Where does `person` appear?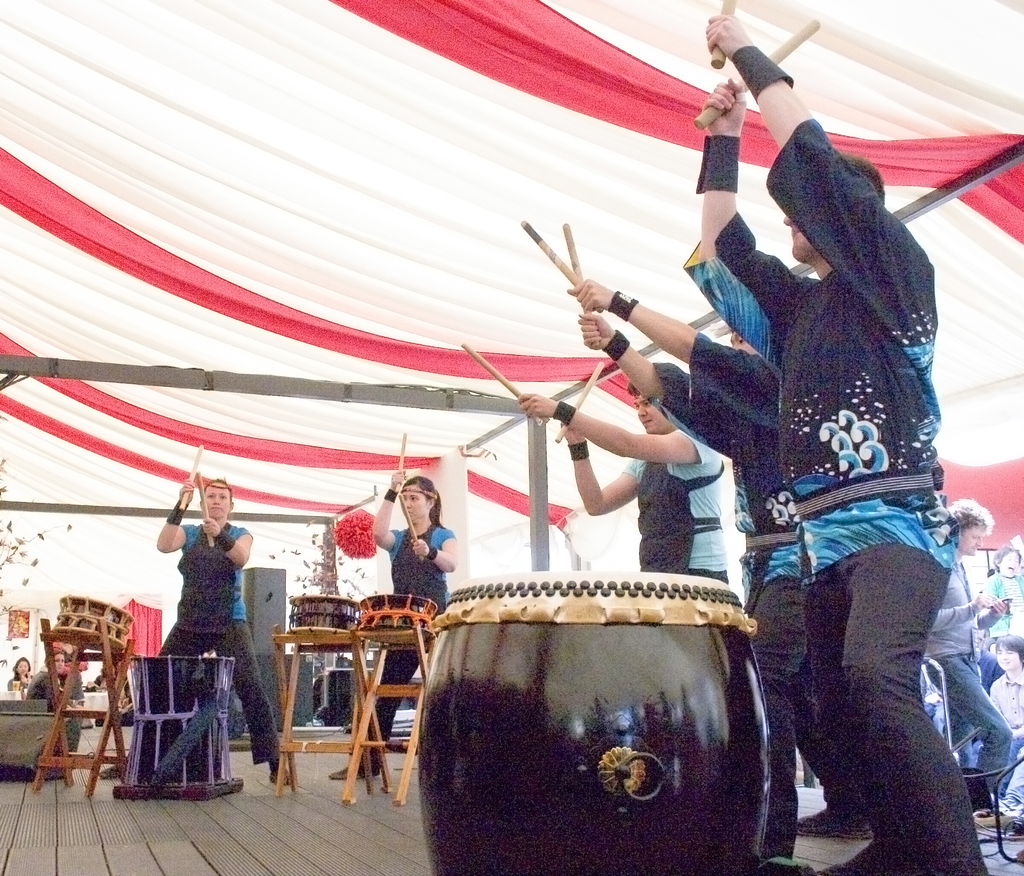
Appears at <bbox>989, 633, 1023, 733</bbox>.
